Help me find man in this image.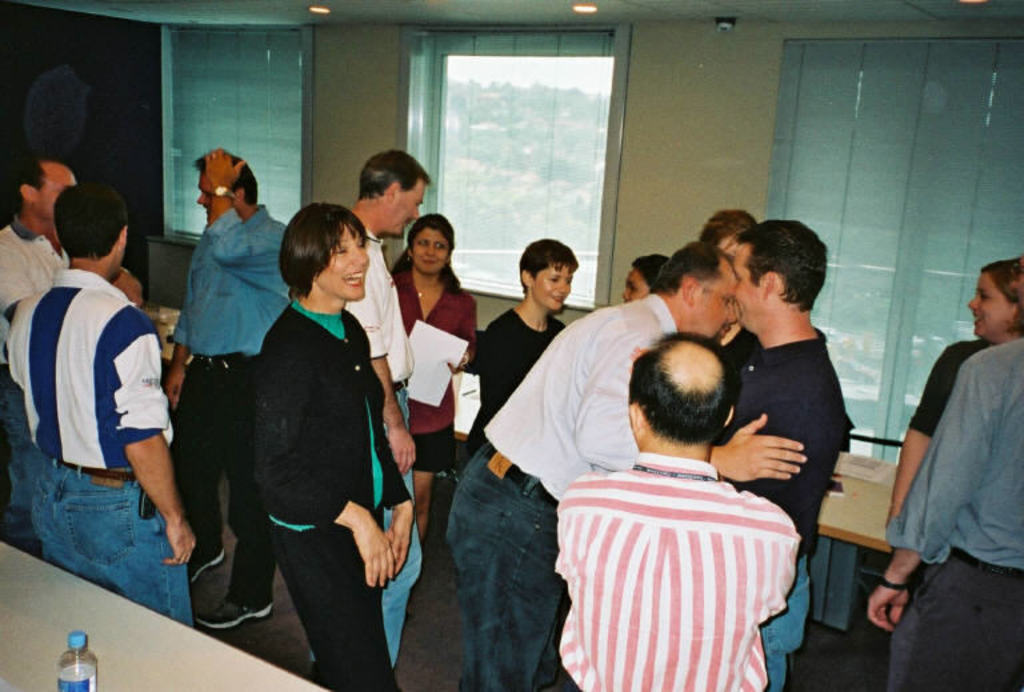
Found it: (left=160, top=149, right=288, bottom=628).
